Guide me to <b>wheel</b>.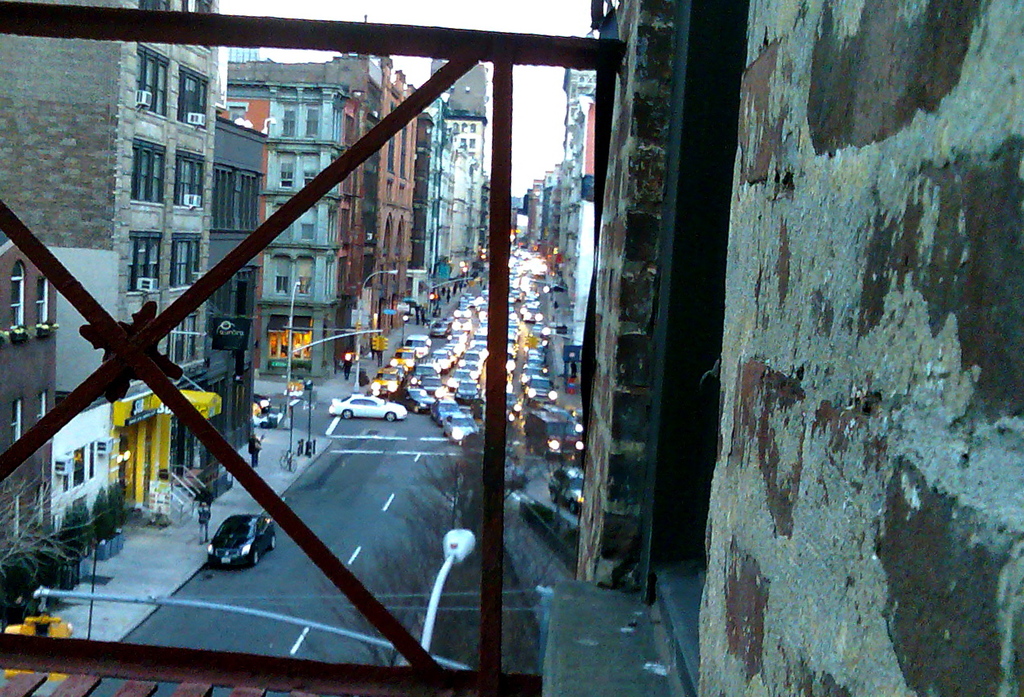
Guidance: left=259, top=424, right=270, bottom=431.
